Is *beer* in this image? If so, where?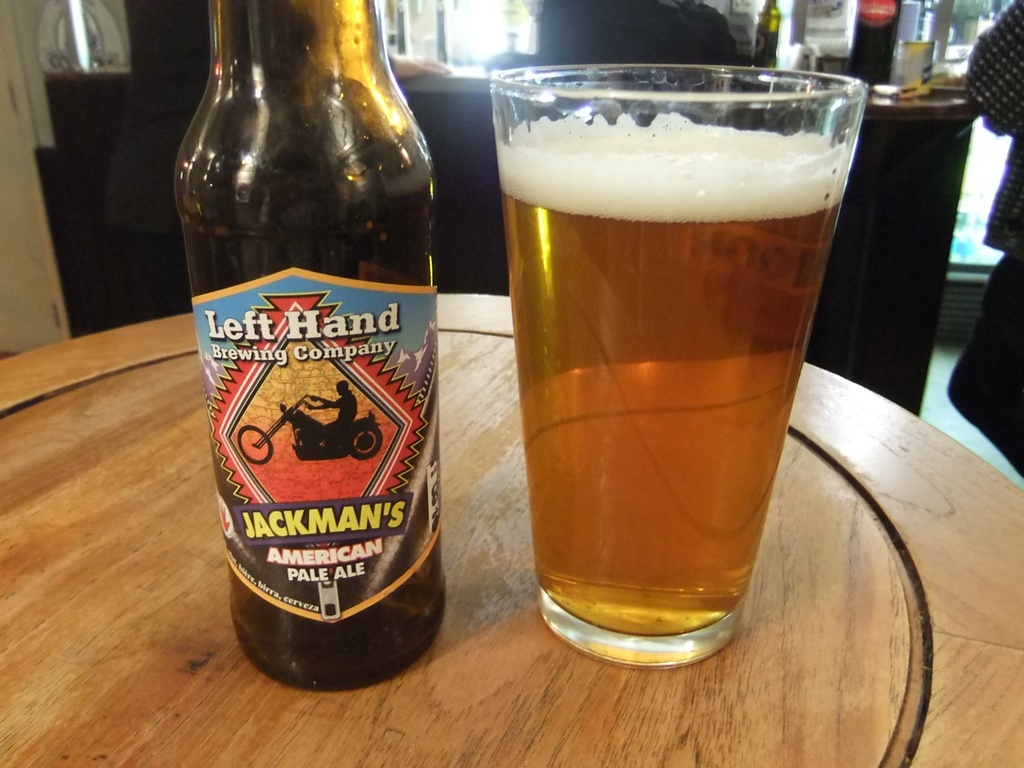
Yes, at BBox(497, 114, 845, 641).
